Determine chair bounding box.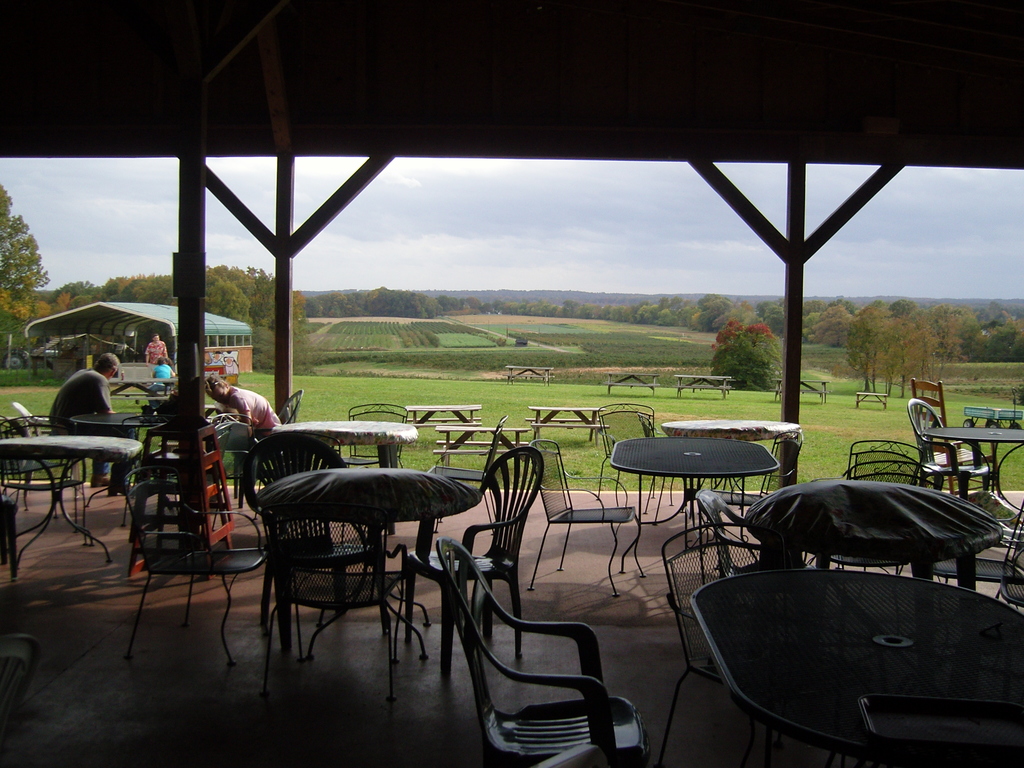
Determined: [x1=246, y1=424, x2=381, y2=653].
